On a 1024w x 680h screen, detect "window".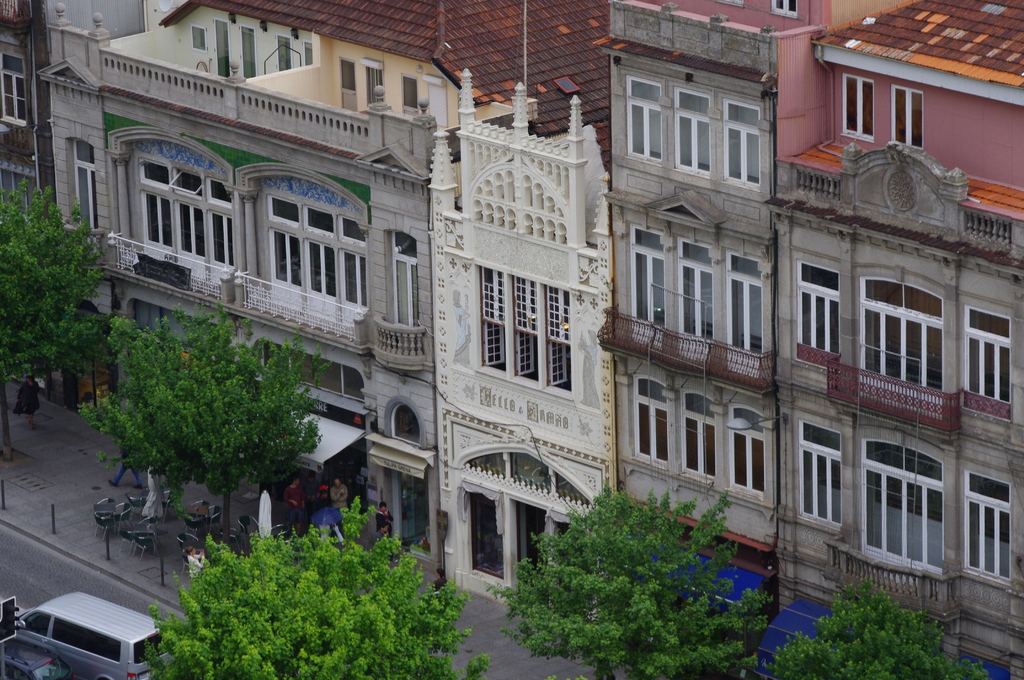
pyautogui.locateOnScreen(961, 469, 1010, 583).
